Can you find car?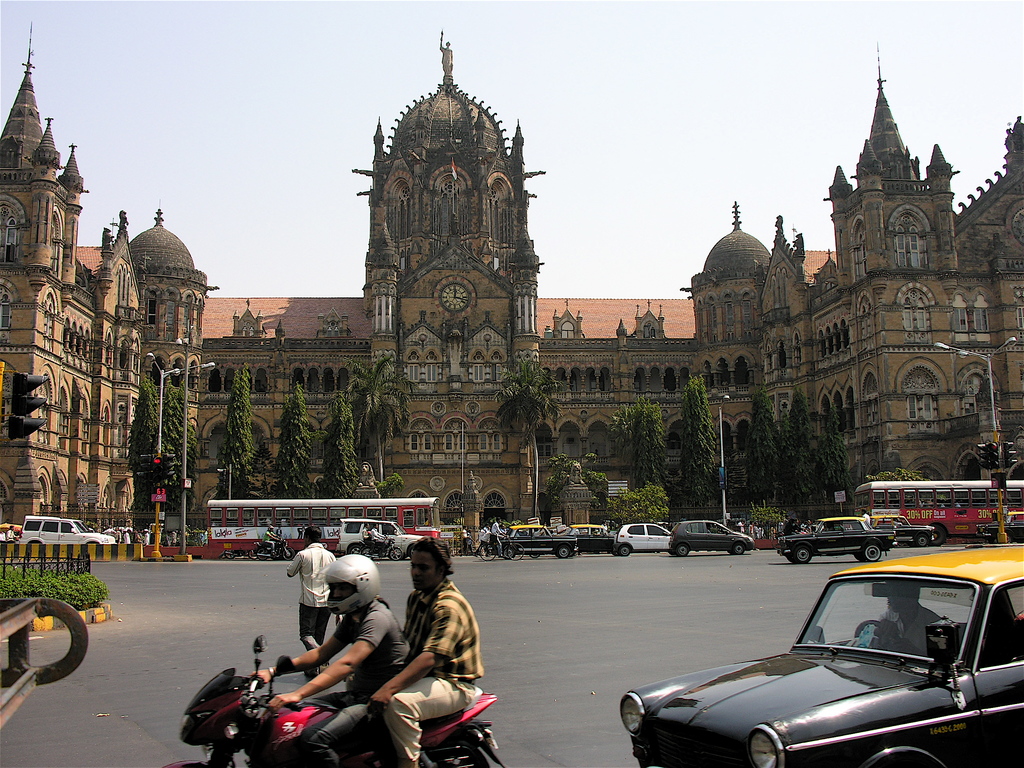
Yes, bounding box: detection(614, 542, 1023, 767).
